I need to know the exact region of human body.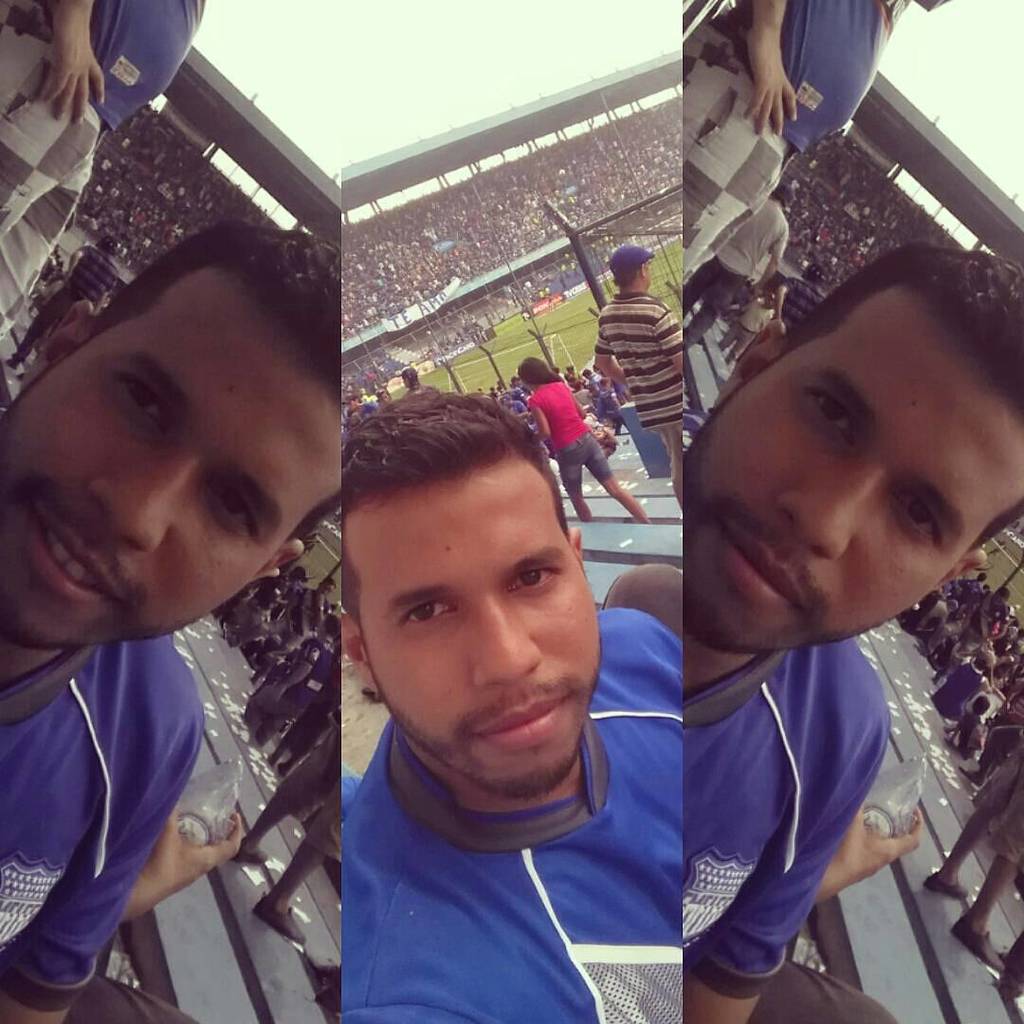
Region: box(37, 0, 223, 269).
